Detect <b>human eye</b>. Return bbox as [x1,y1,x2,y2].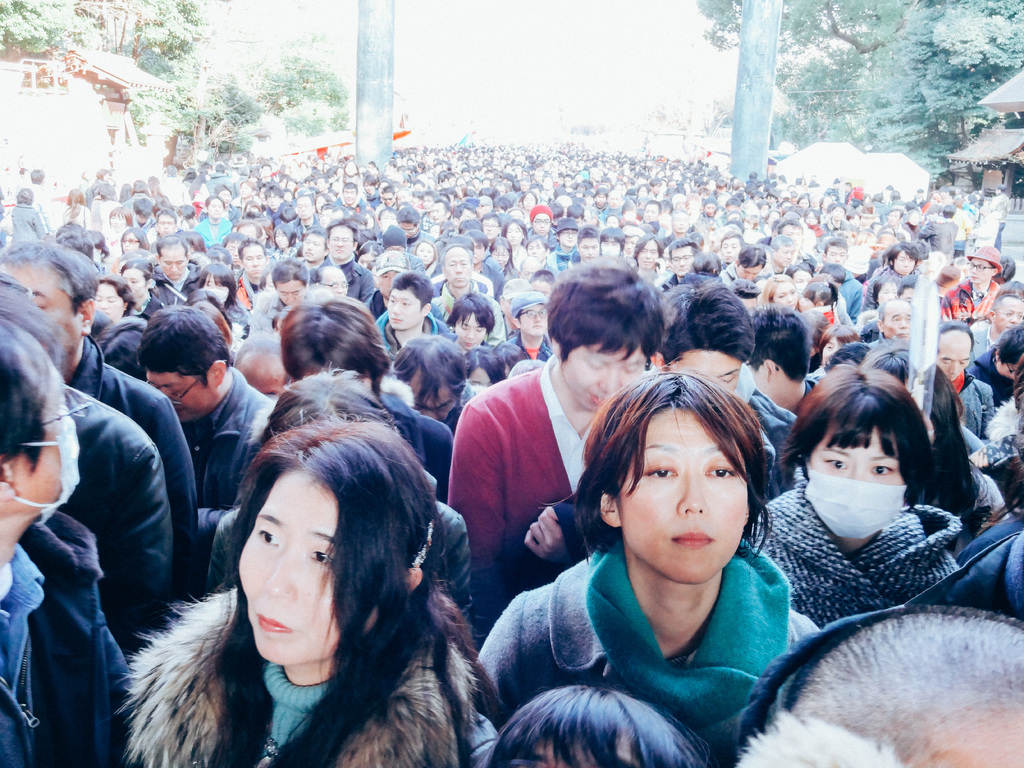
[170,386,185,393].
